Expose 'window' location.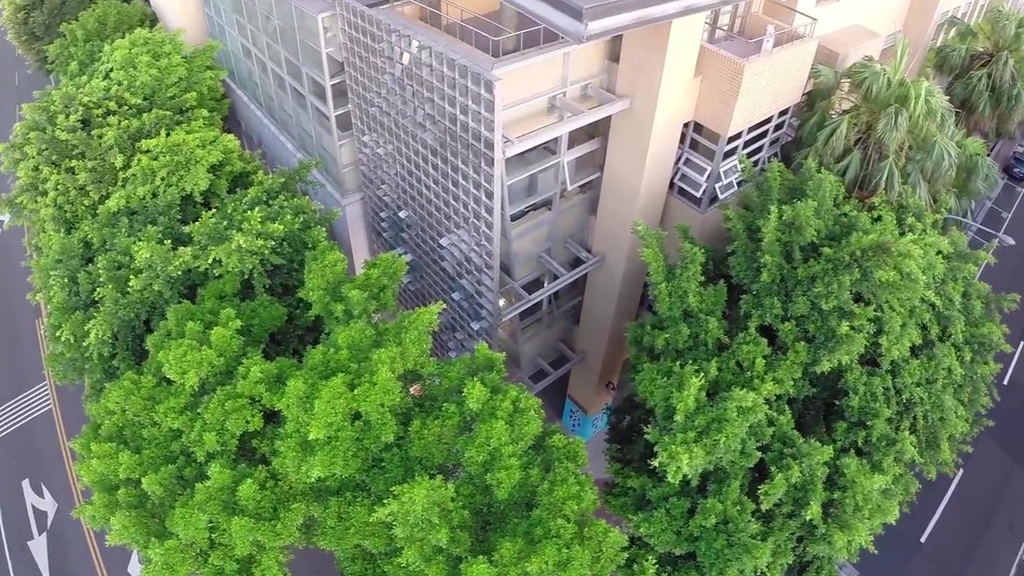
Exposed at 660, 93, 807, 206.
